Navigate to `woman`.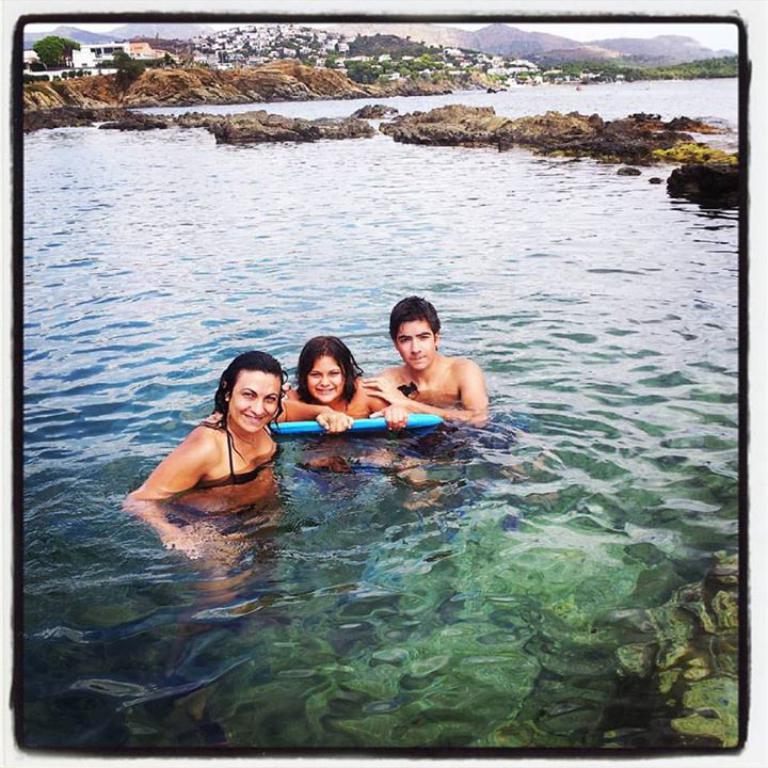
Navigation target: (137, 343, 304, 537).
